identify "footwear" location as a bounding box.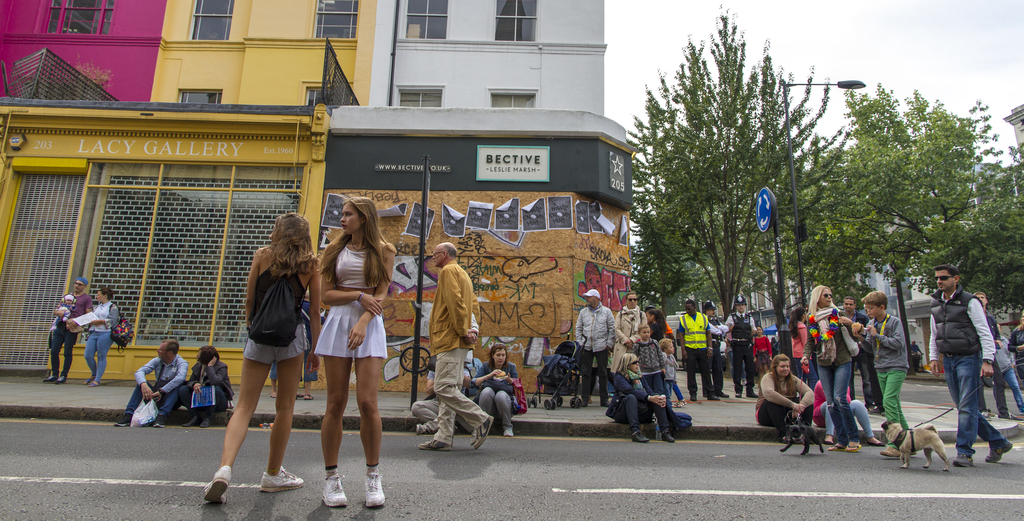
bbox(824, 443, 842, 452).
